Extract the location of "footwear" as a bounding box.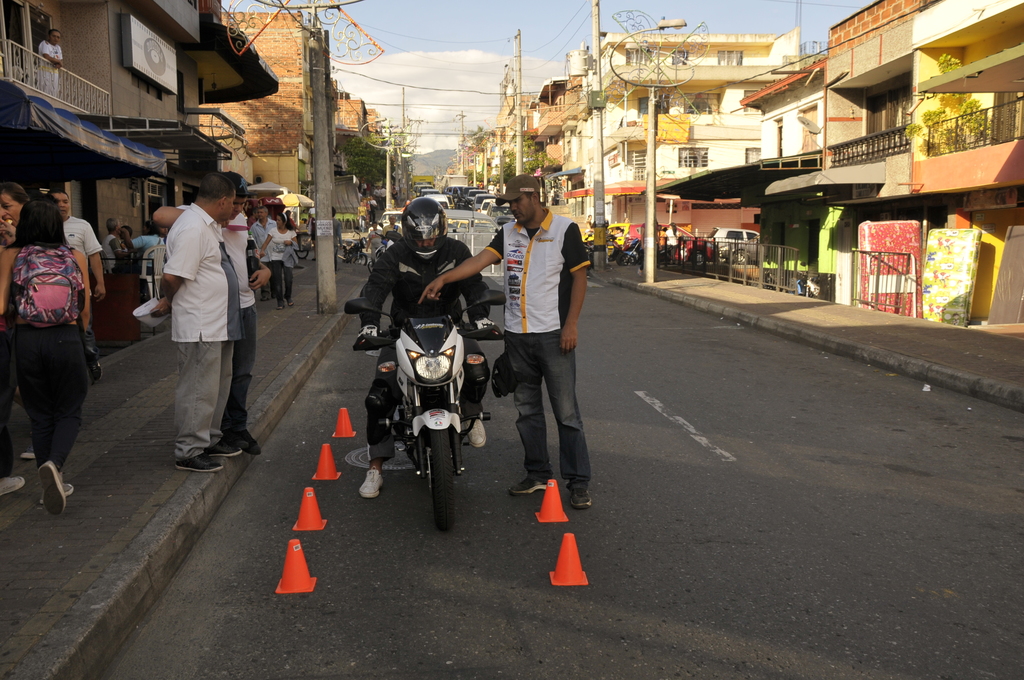
bbox=(20, 448, 36, 458).
